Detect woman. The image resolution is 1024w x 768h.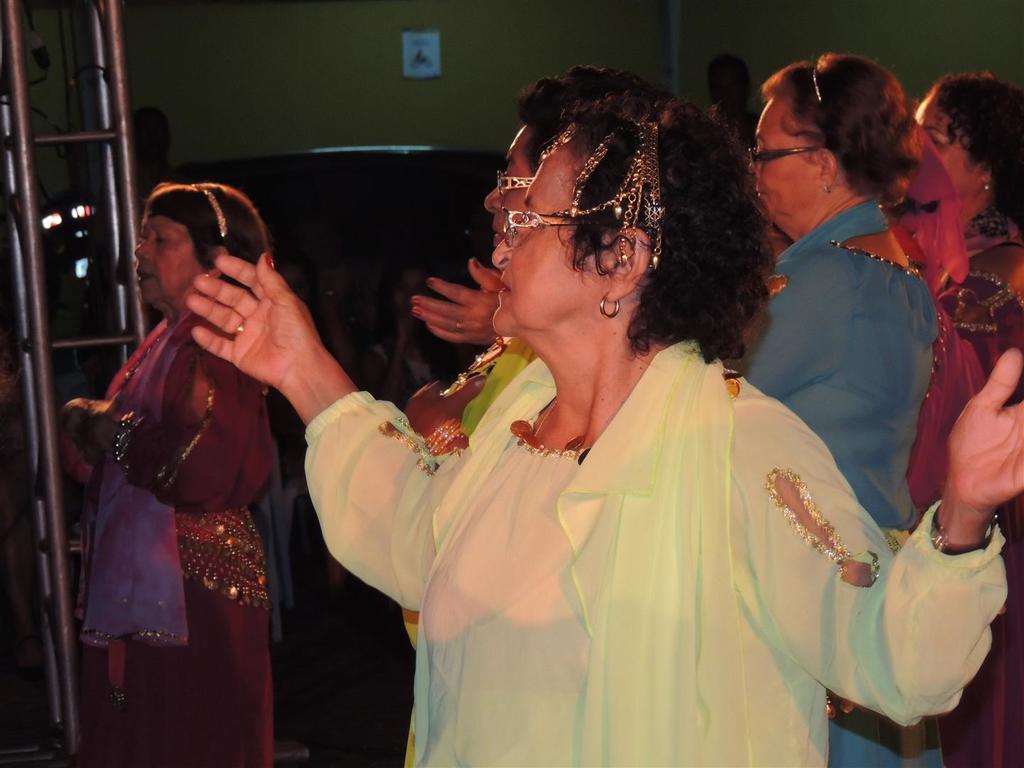
crop(404, 38, 961, 767).
